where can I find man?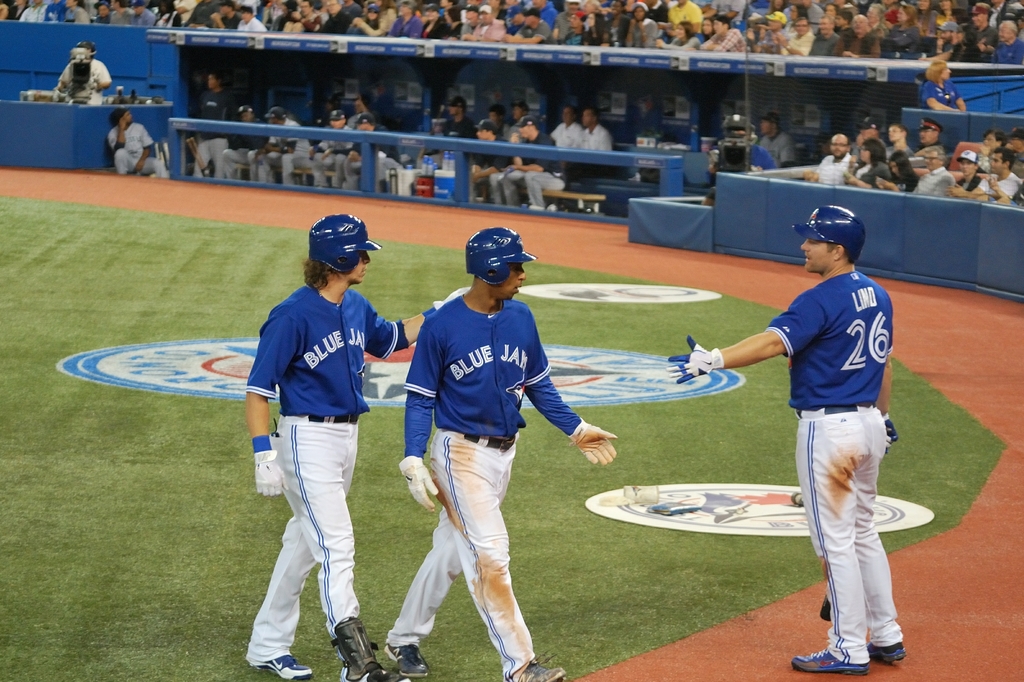
You can find it at l=290, t=0, r=324, b=33.
